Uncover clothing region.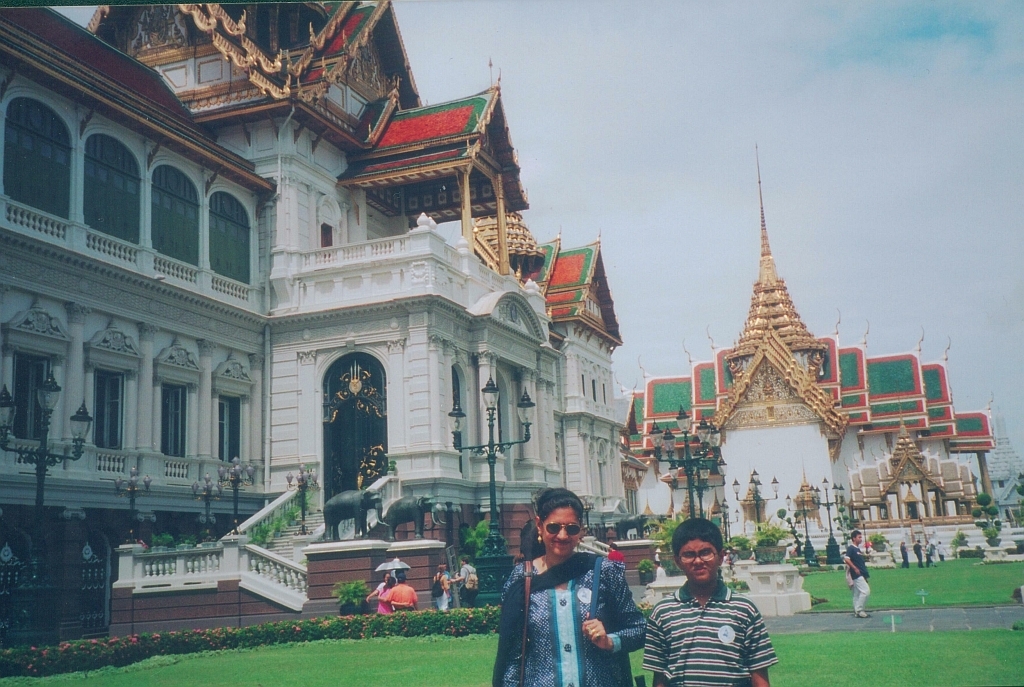
Uncovered: left=504, top=554, right=647, bottom=686.
